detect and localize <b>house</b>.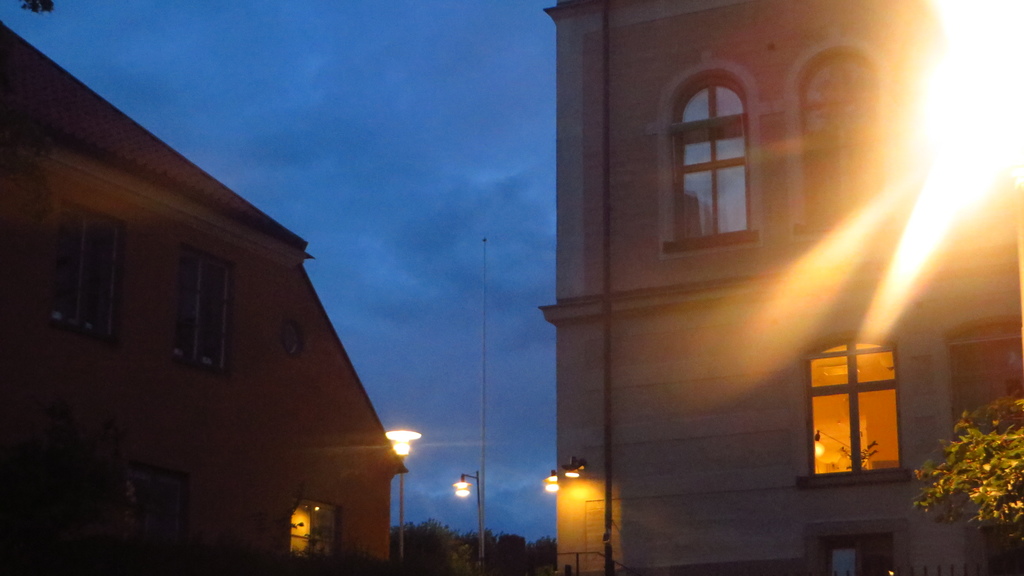
Localized at (left=0, top=15, right=413, bottom=575).
